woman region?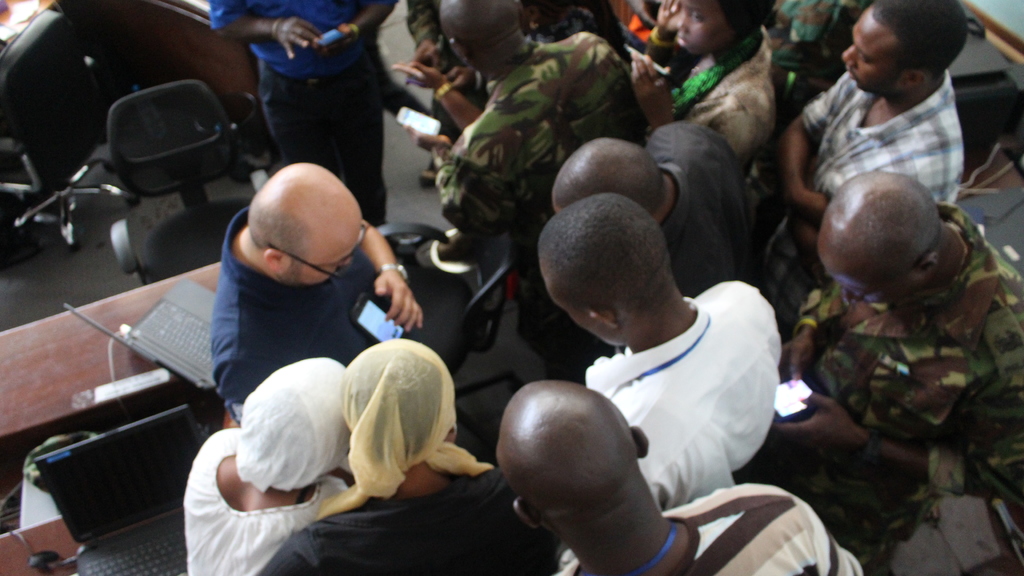
select_region(184, 361, 356, 575)
